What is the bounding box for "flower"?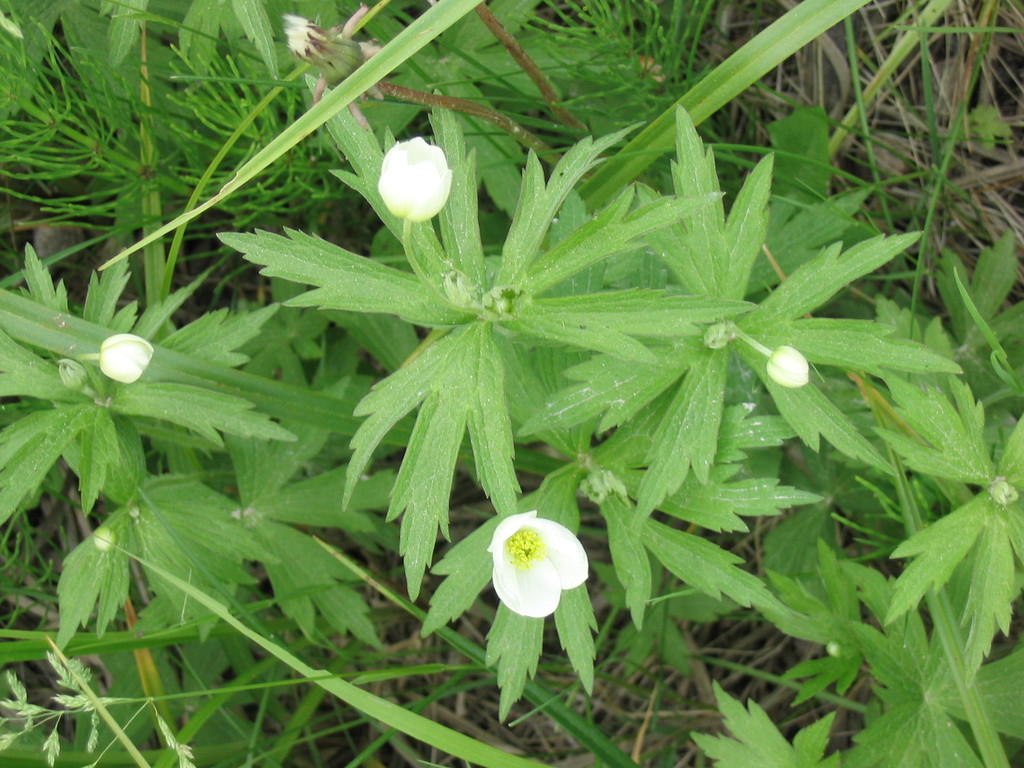
(380,134,456,221).
